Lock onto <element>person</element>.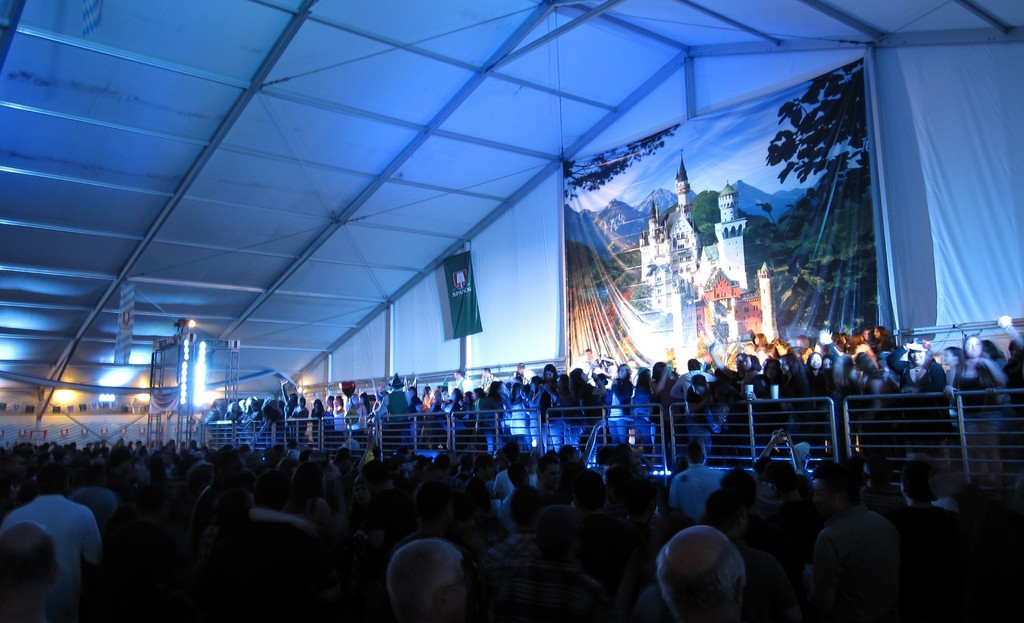
Locked: (left=353, top=473, right=363, bottom=507).
